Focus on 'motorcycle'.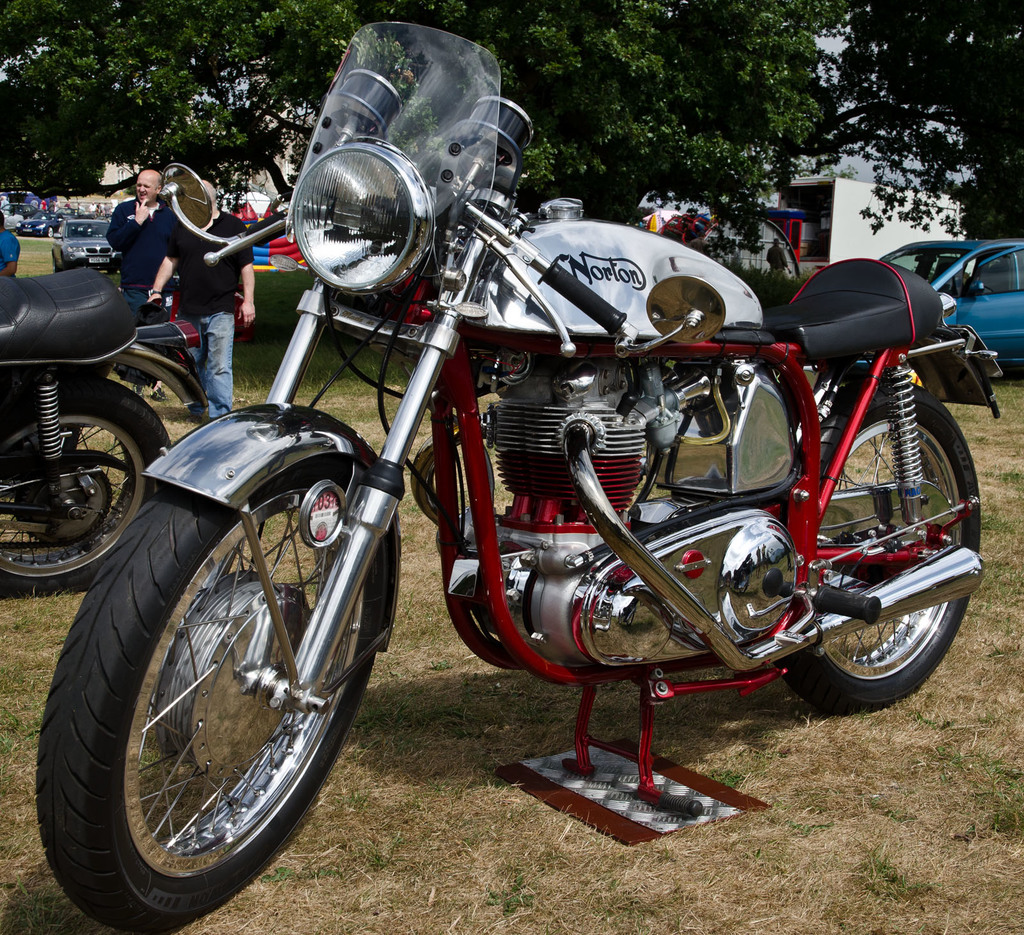
Focused at [58,104,961,845].
